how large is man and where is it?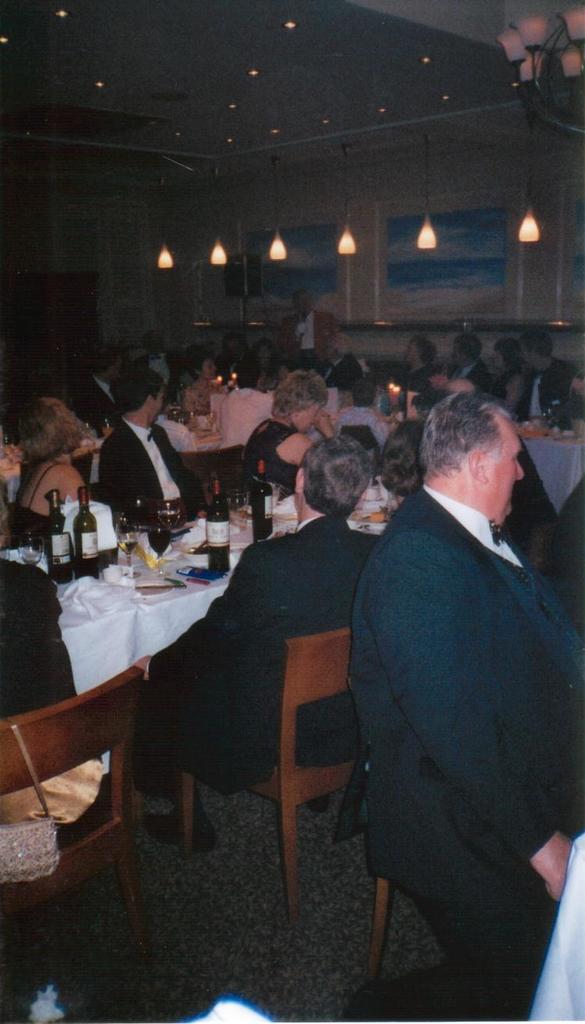
Bounding box: [522, 331, 583, 420].
